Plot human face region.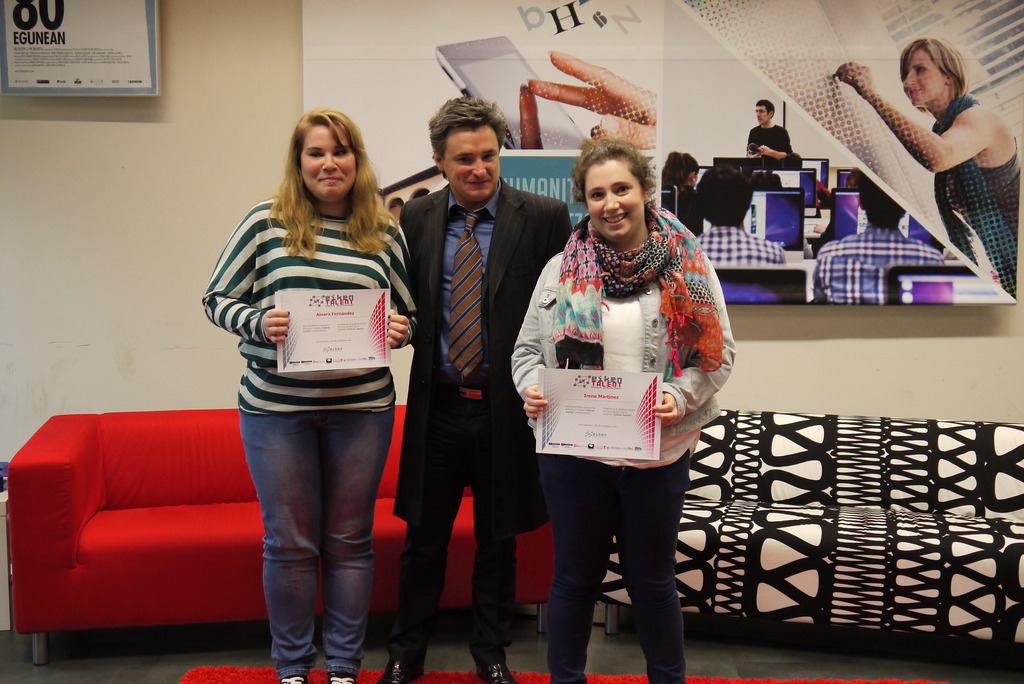
Plotted at 753:101:768:122.
